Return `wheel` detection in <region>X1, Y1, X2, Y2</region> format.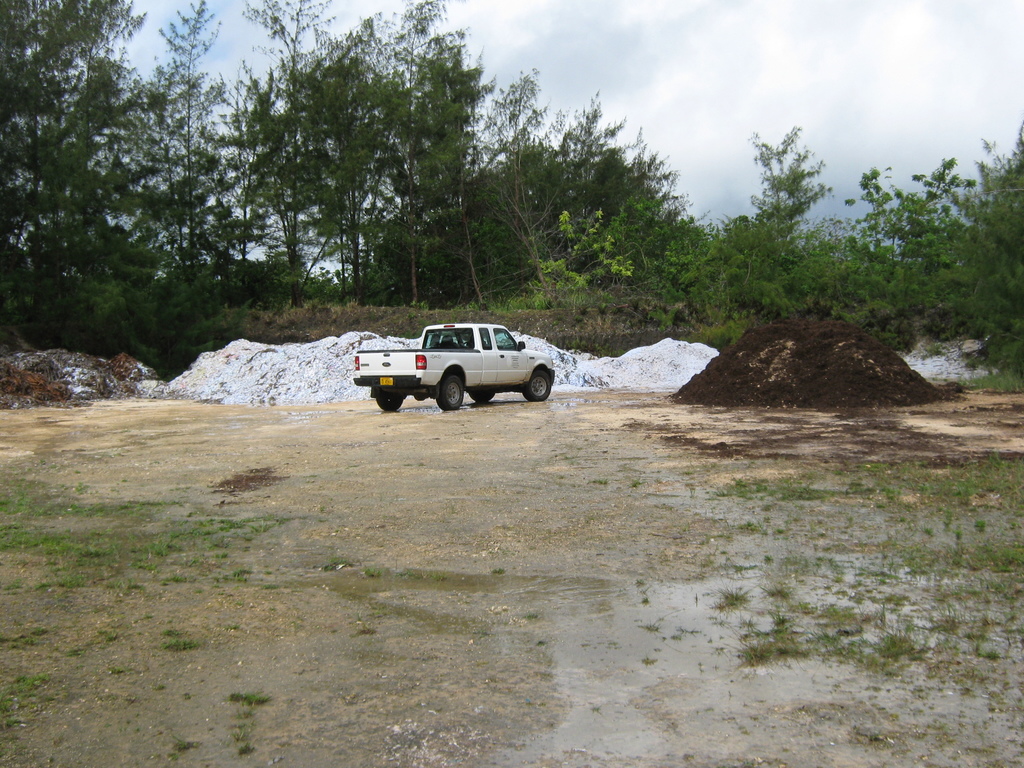
<region>378, 391, 402, 410</region>.
